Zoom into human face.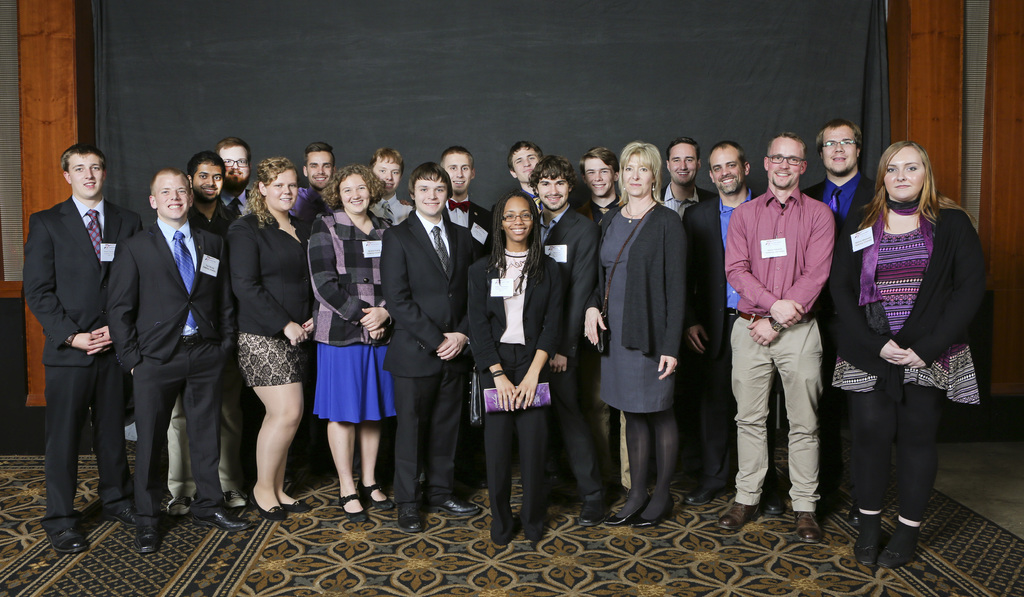
Zoom target: (816,132,856,167).
